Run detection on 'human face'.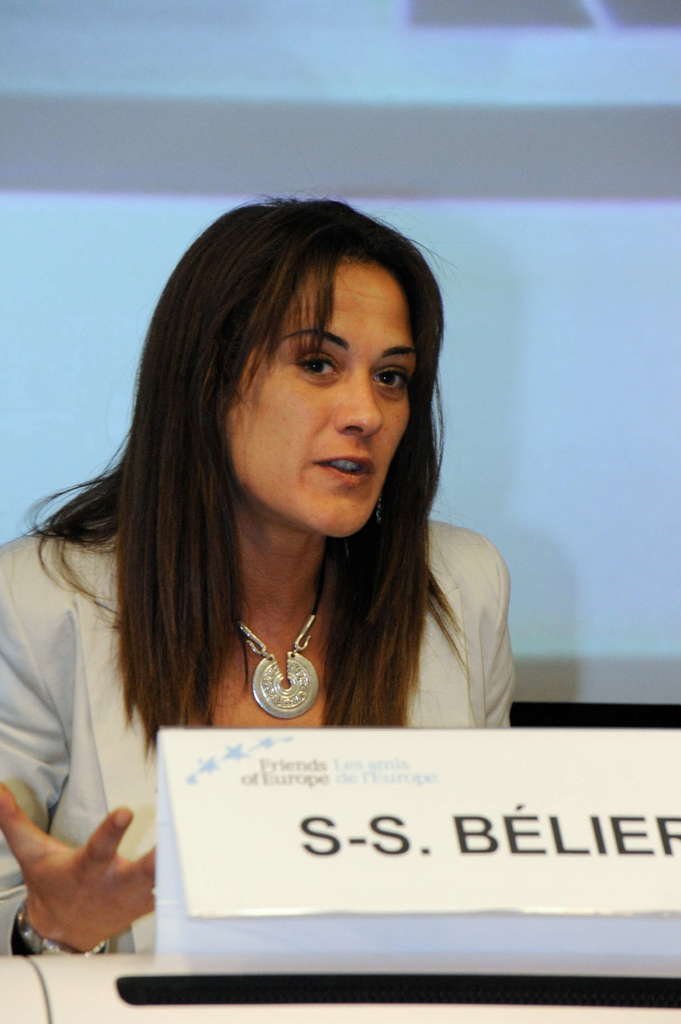
Result: pyautogui.locateOnScreen(216, 268, 426, 531).
